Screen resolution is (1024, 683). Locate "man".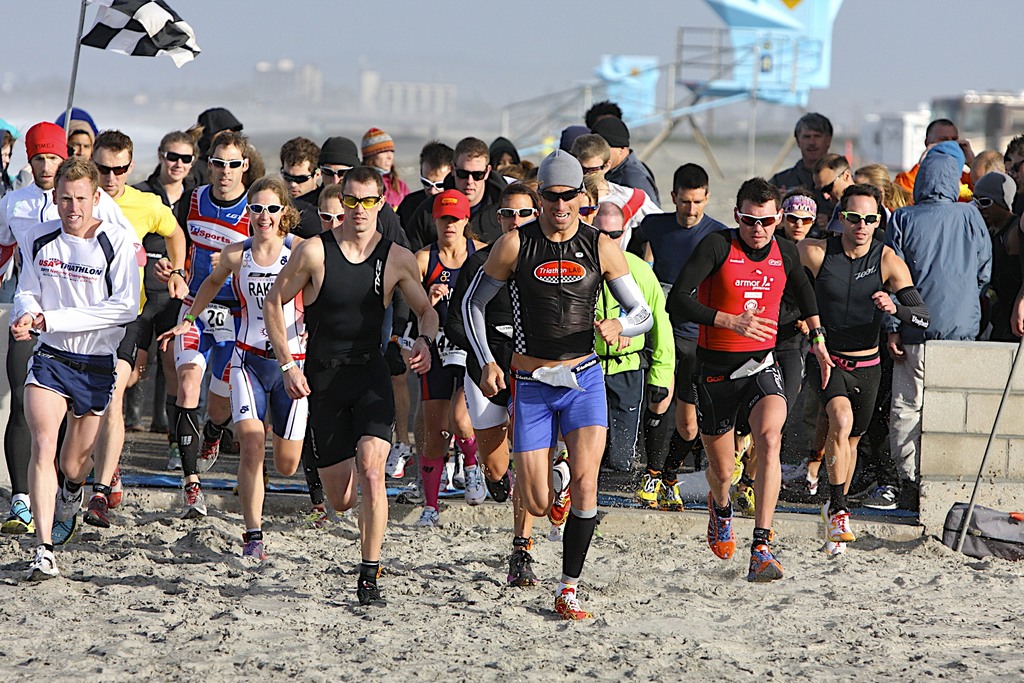
box(815, 148, 890, 240).
